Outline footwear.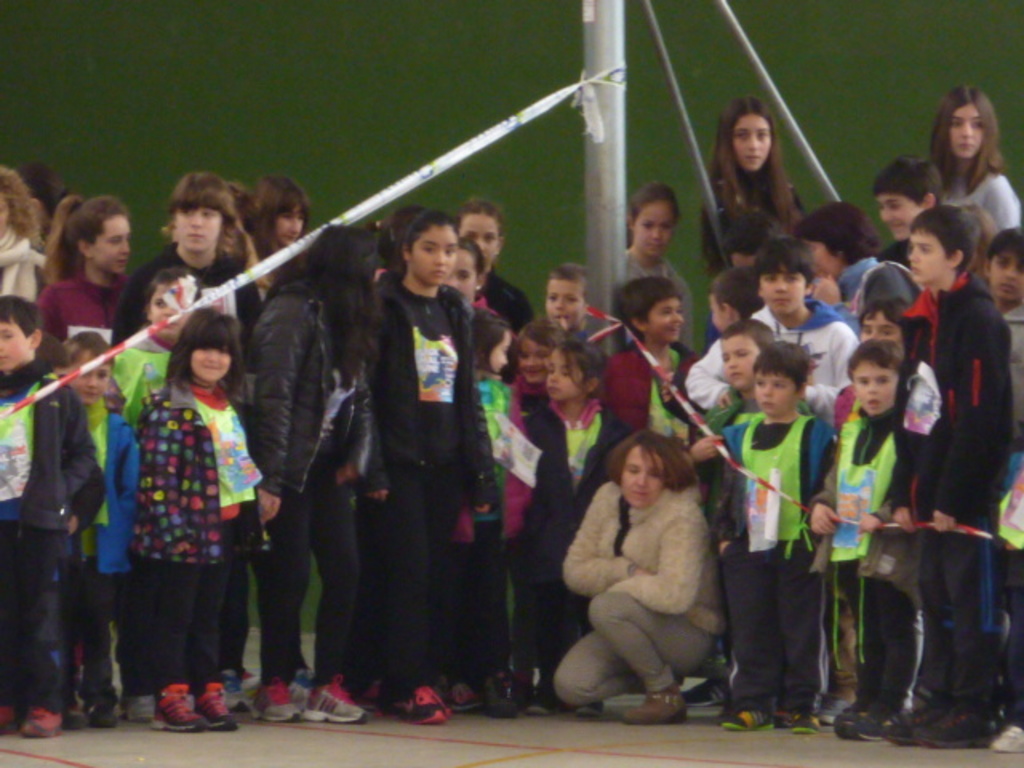
Outline: 118 691 155 722.
